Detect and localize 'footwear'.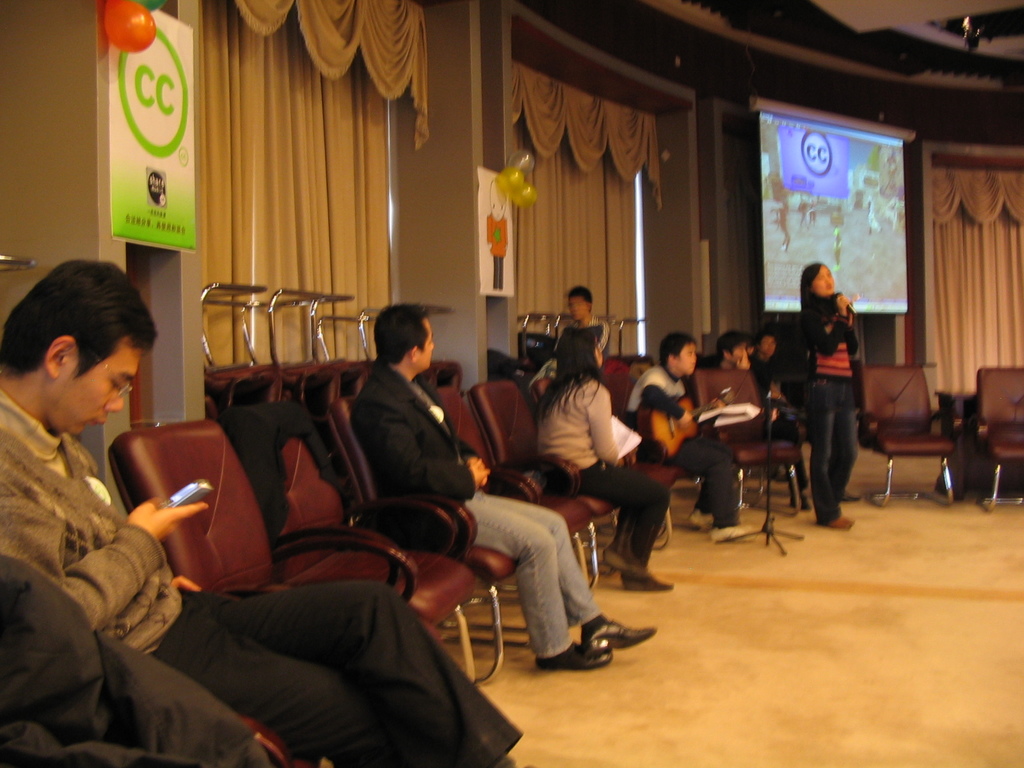
Localized at pyautogui.locateOnScreen(623, 536, 675, 590).
